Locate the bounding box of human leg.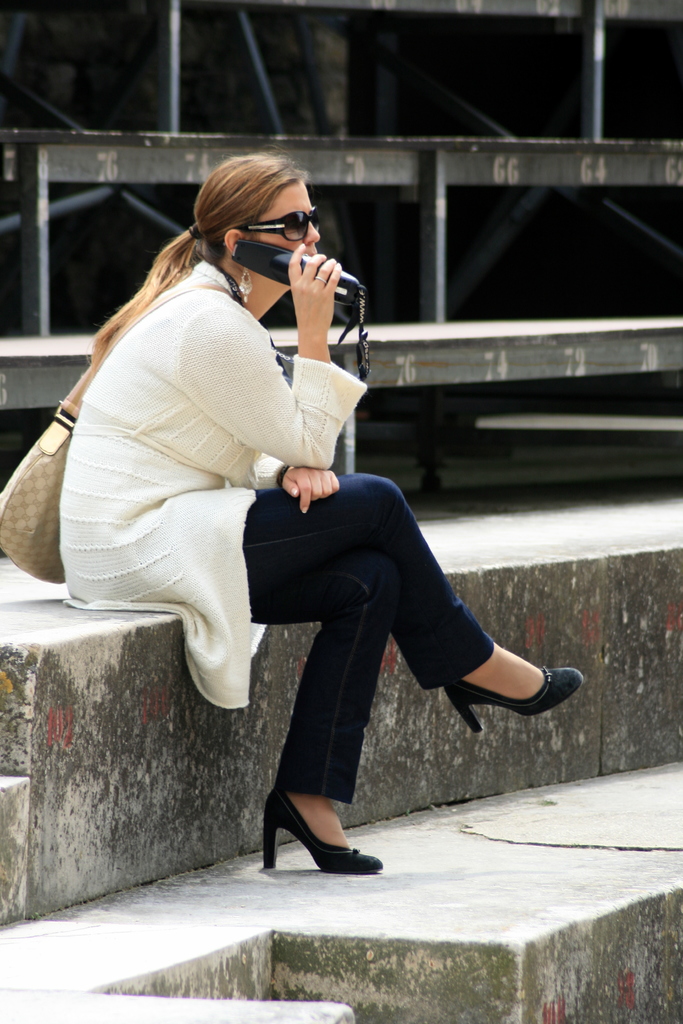
Bounding box: crop(134, 550, 388, 875).
